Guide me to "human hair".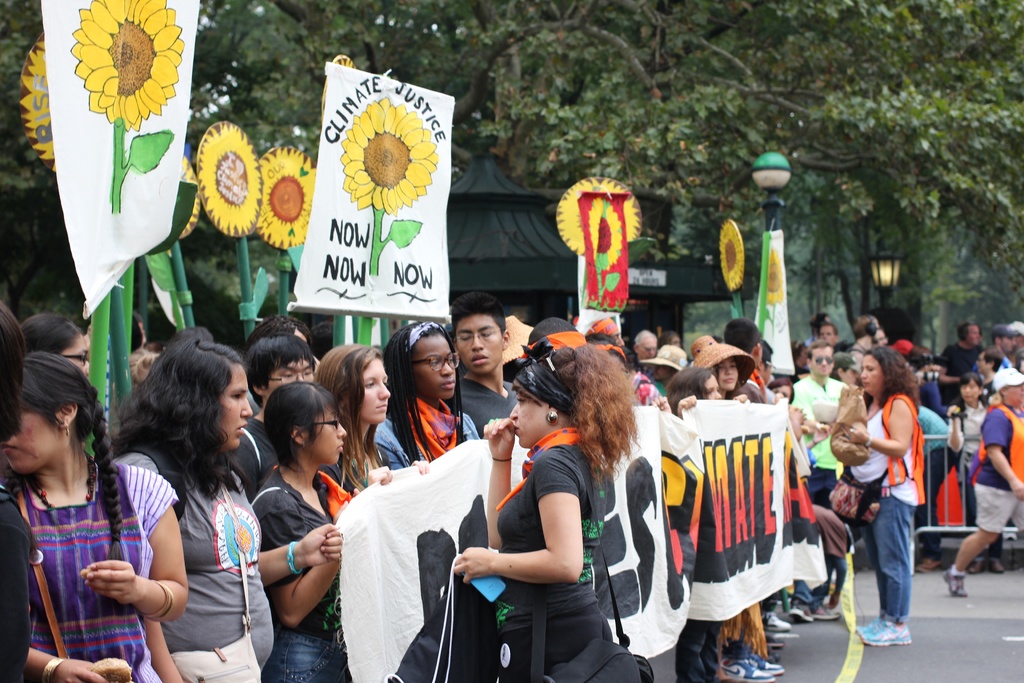
Guidance: (left=863, top=346, right=921, bottom=413).
